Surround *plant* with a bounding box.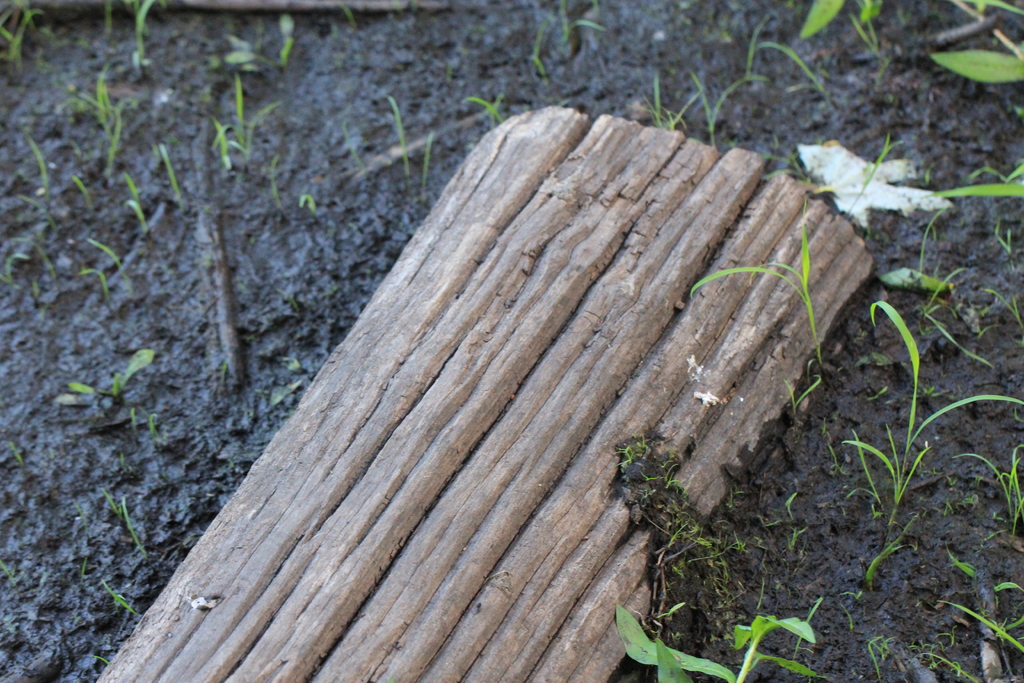
(863, 538, 910, 600).
